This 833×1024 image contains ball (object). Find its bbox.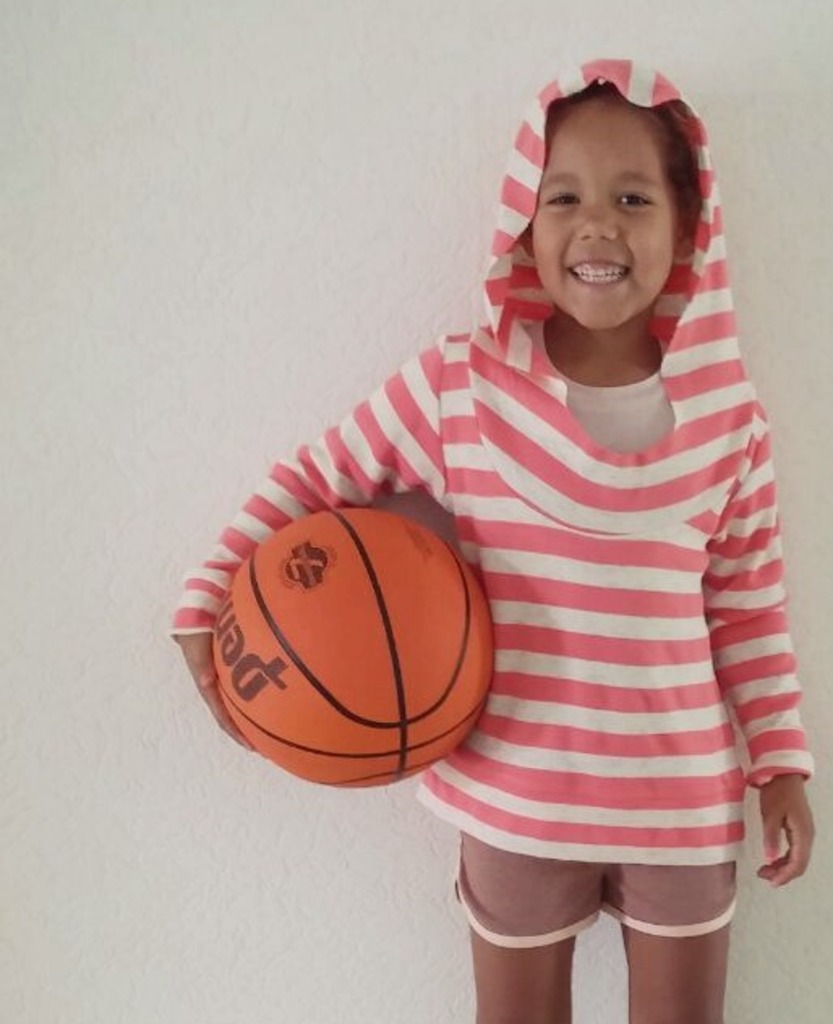
(left=216, top=507, right=494, bottom=786).
